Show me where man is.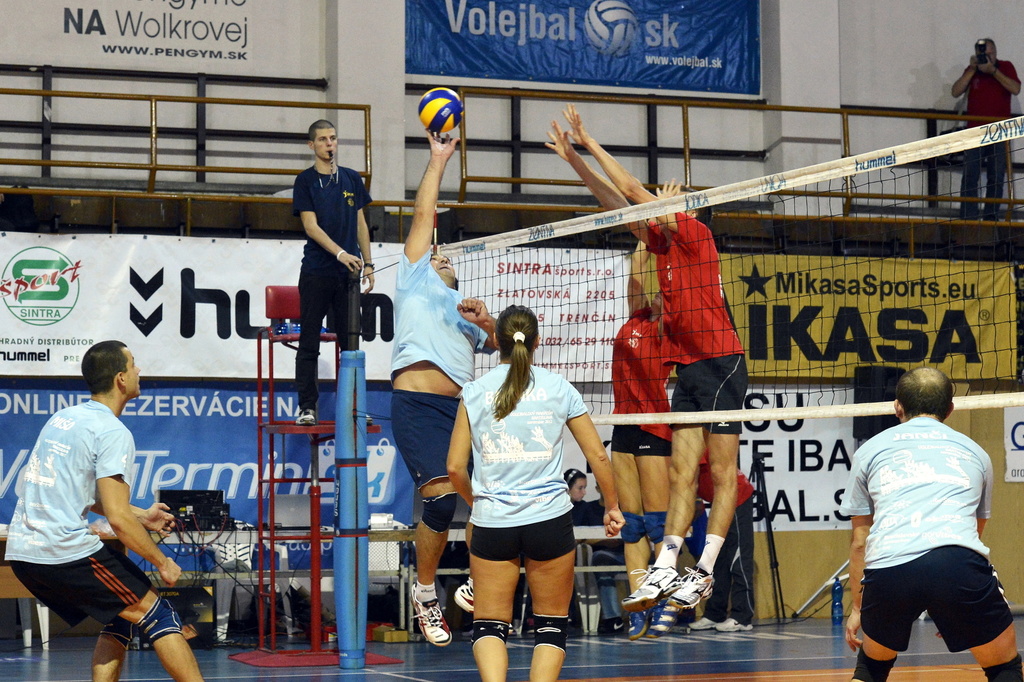
man is at (x1=300, y1=114, x2=378, y2=427).
